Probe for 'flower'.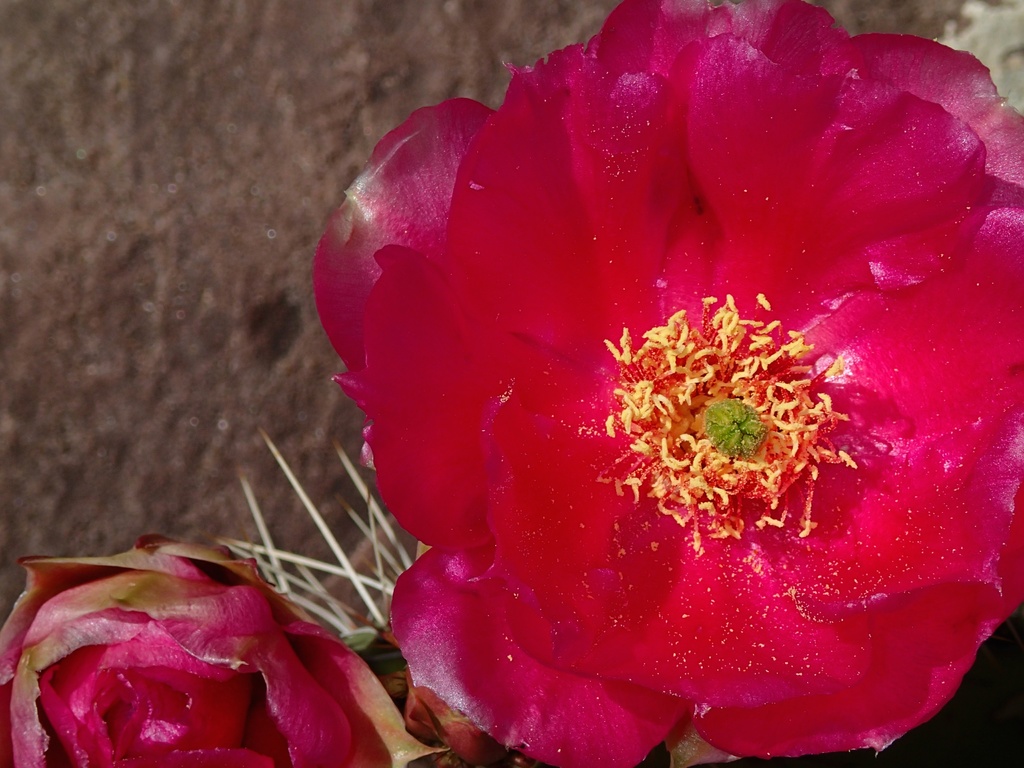
Probe result: pyautogui.locateOnScreen(319, 10, 1023, 767).
